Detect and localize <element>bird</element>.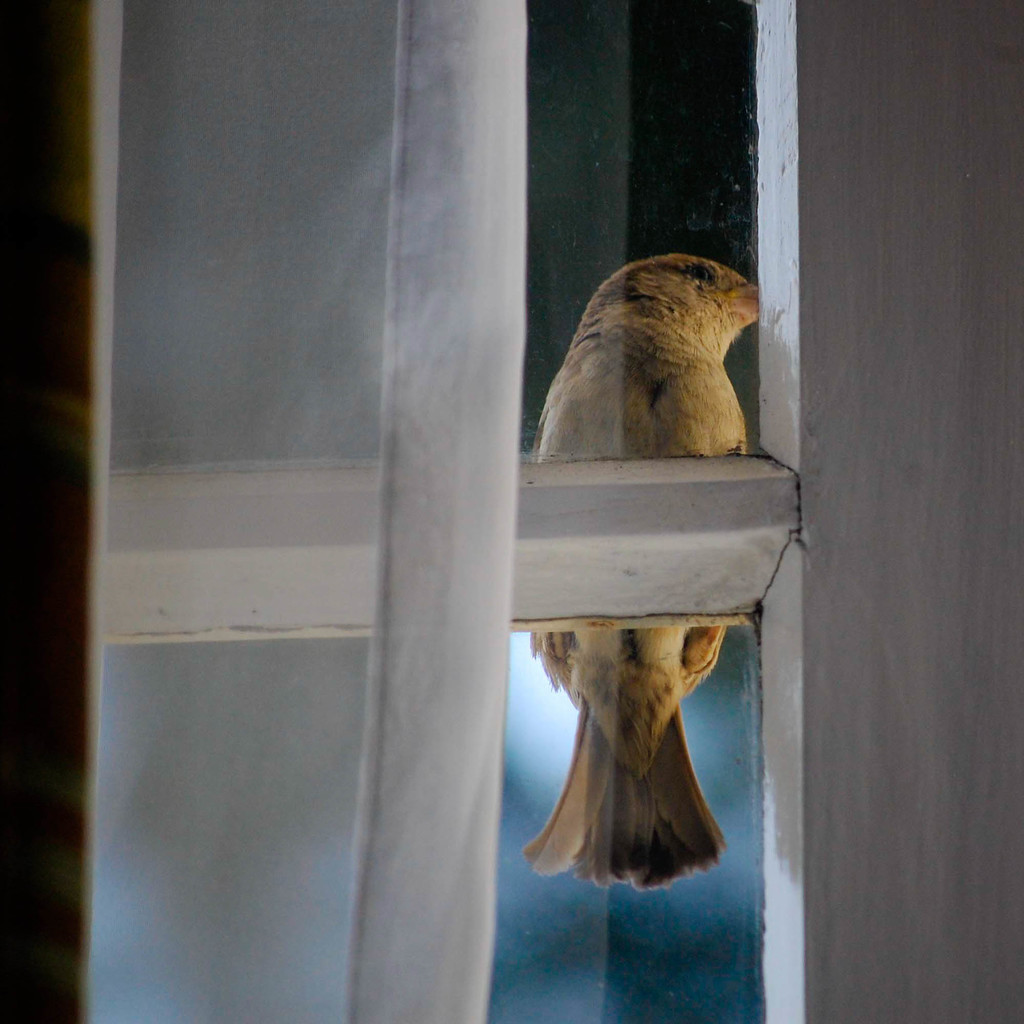
Localized at 527:296:798:796.
